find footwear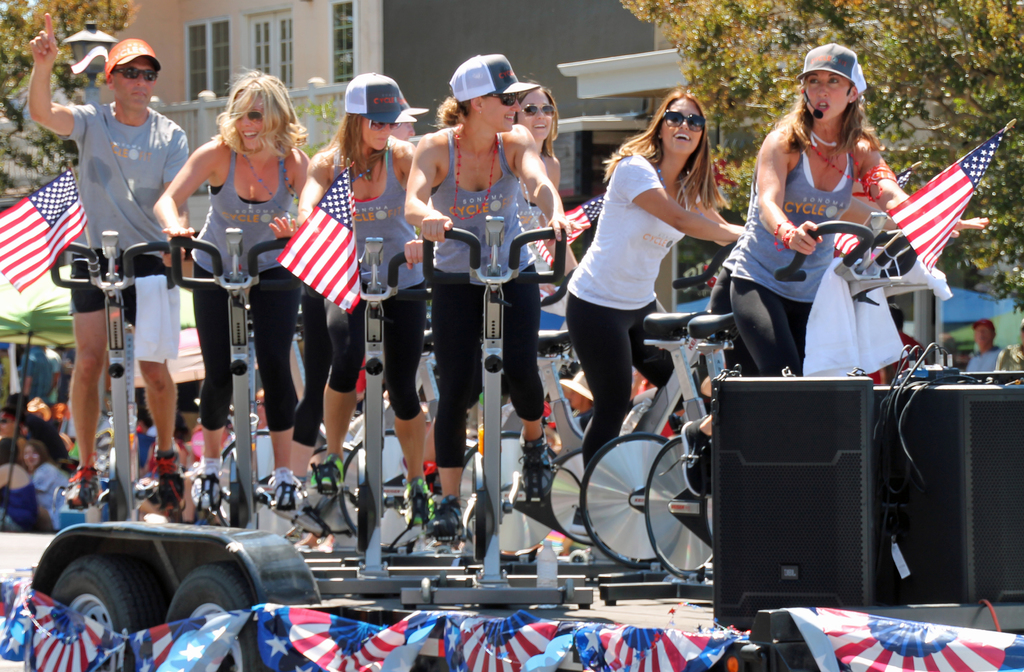
select_region(186, 468, 224, 511)
